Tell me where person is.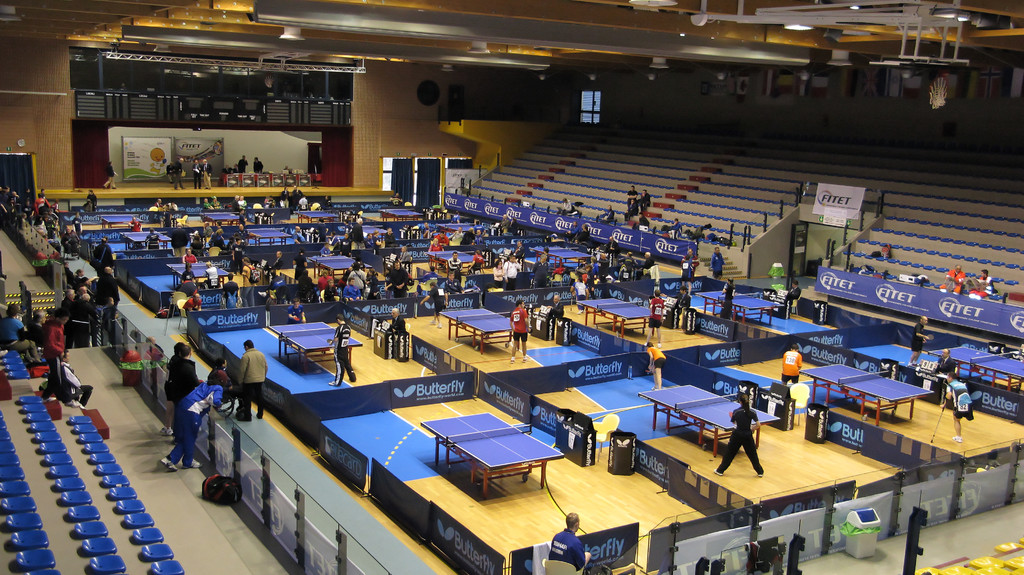
person is at 126/217/141/235.
